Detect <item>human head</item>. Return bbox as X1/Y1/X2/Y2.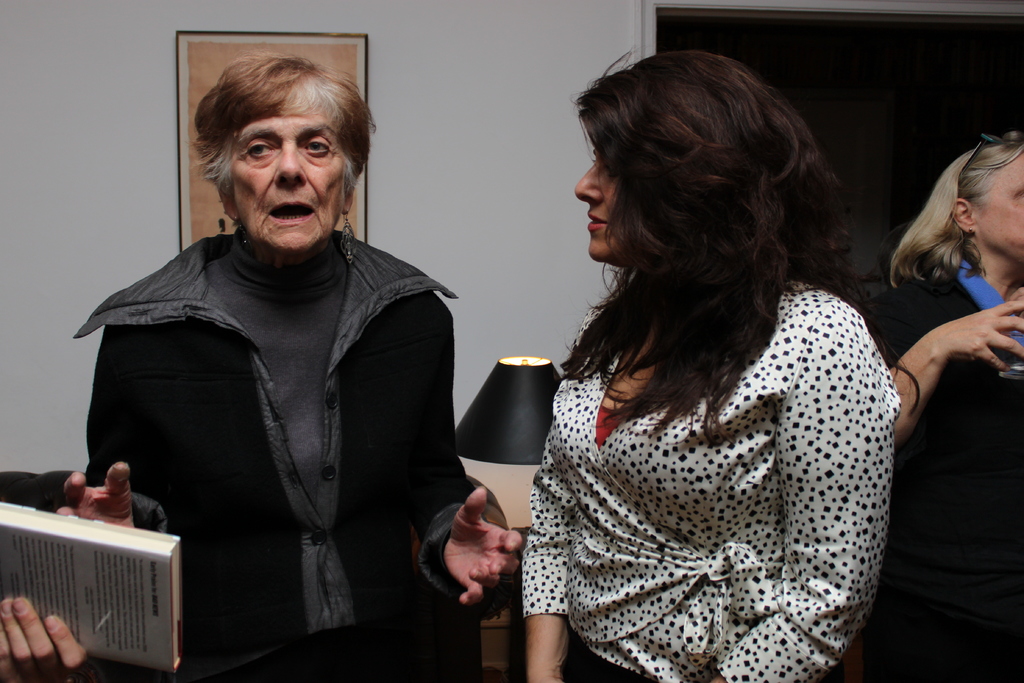
178/47/378/255.
